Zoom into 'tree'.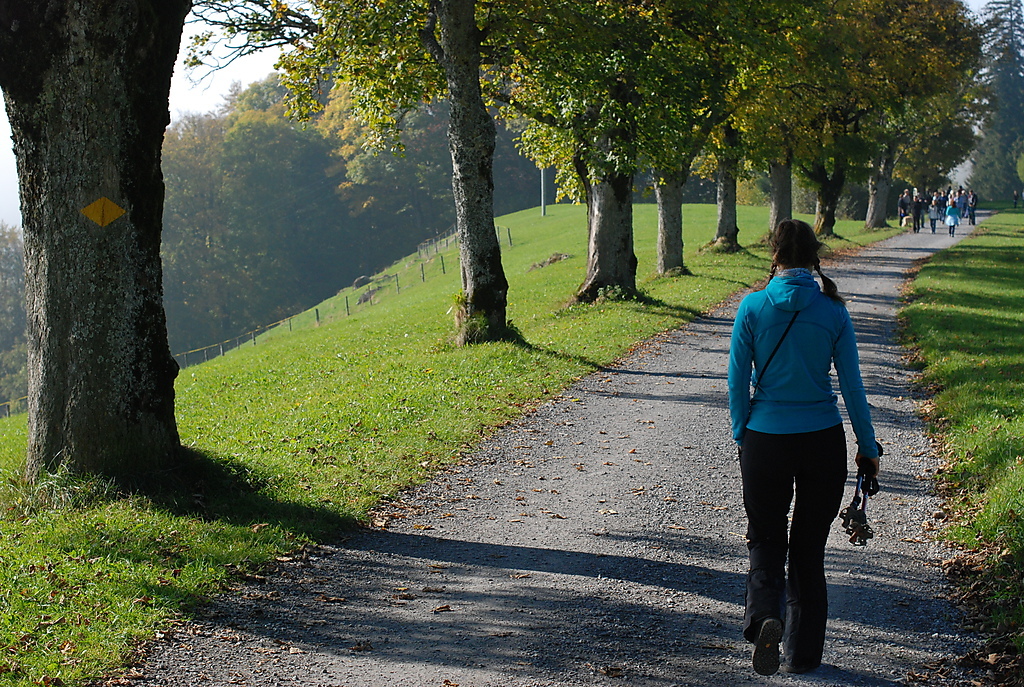
Zoom target: [331, 47, 478, 237].
